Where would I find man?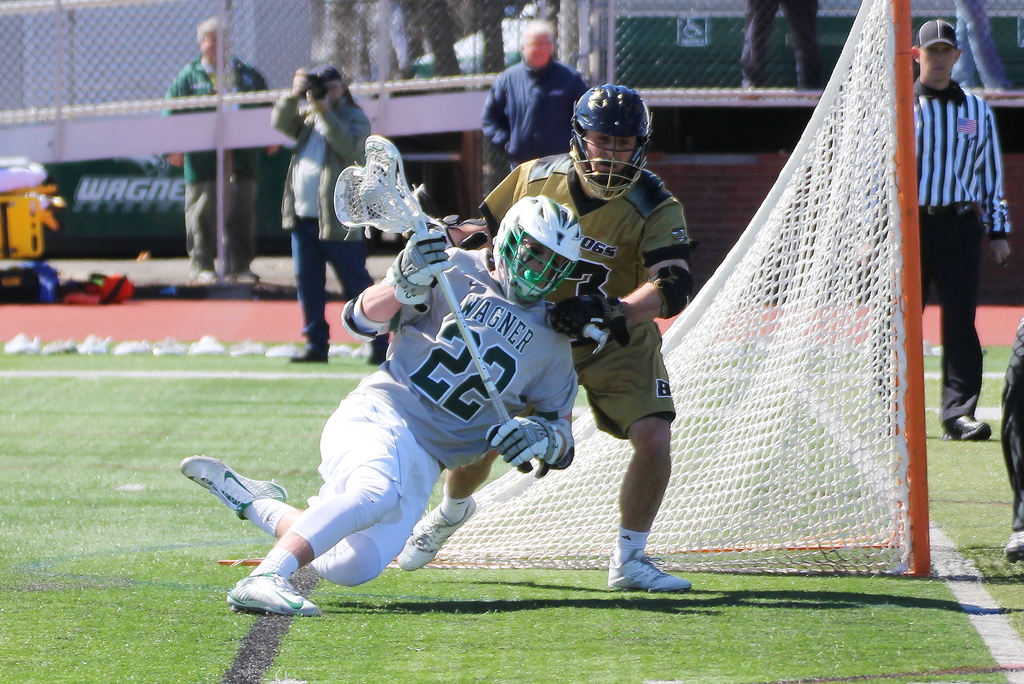
At (164,11,274,284).
